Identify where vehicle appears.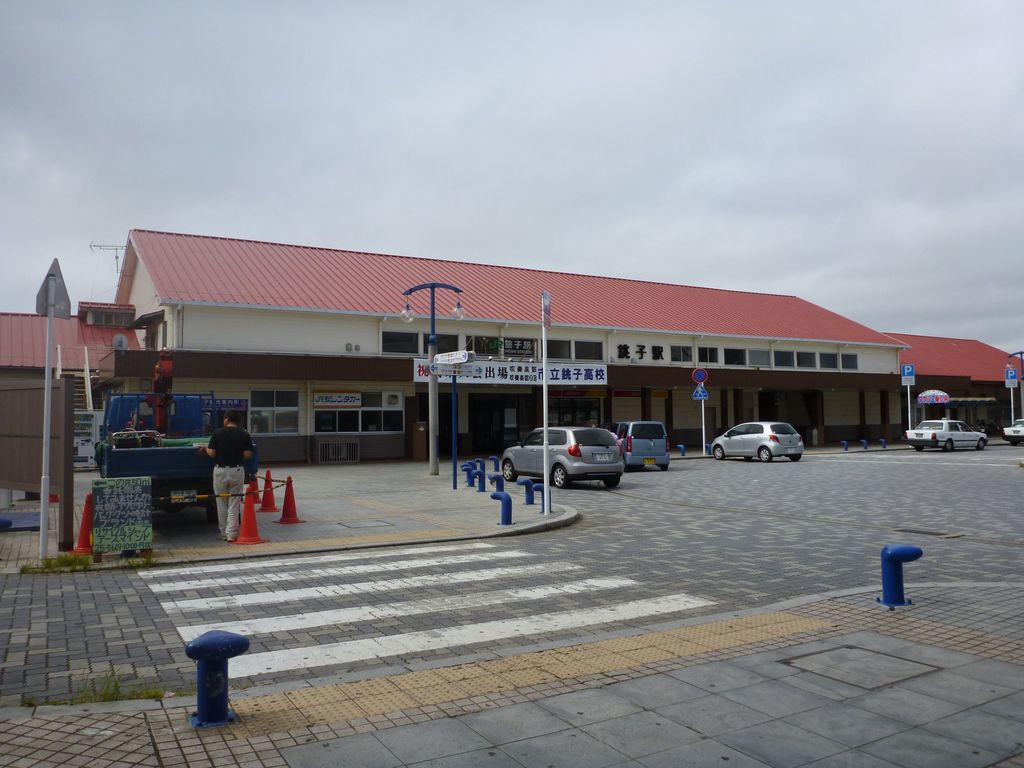
Appears at [499,423,625,491].
